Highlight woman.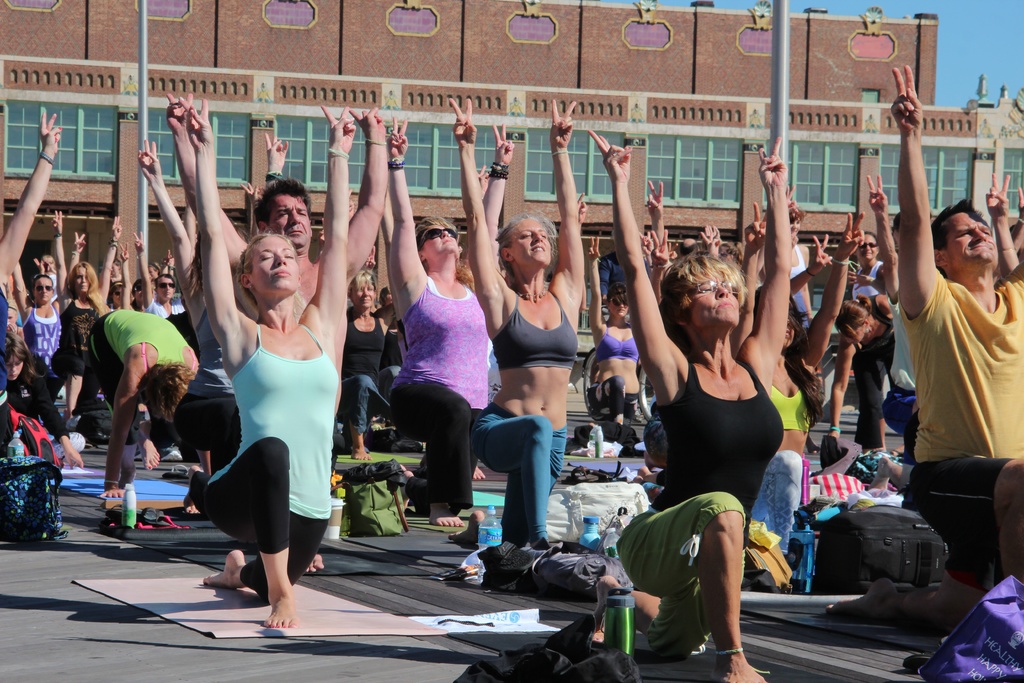
Highlighted region: l=11, t=231, r=86, b=421.
